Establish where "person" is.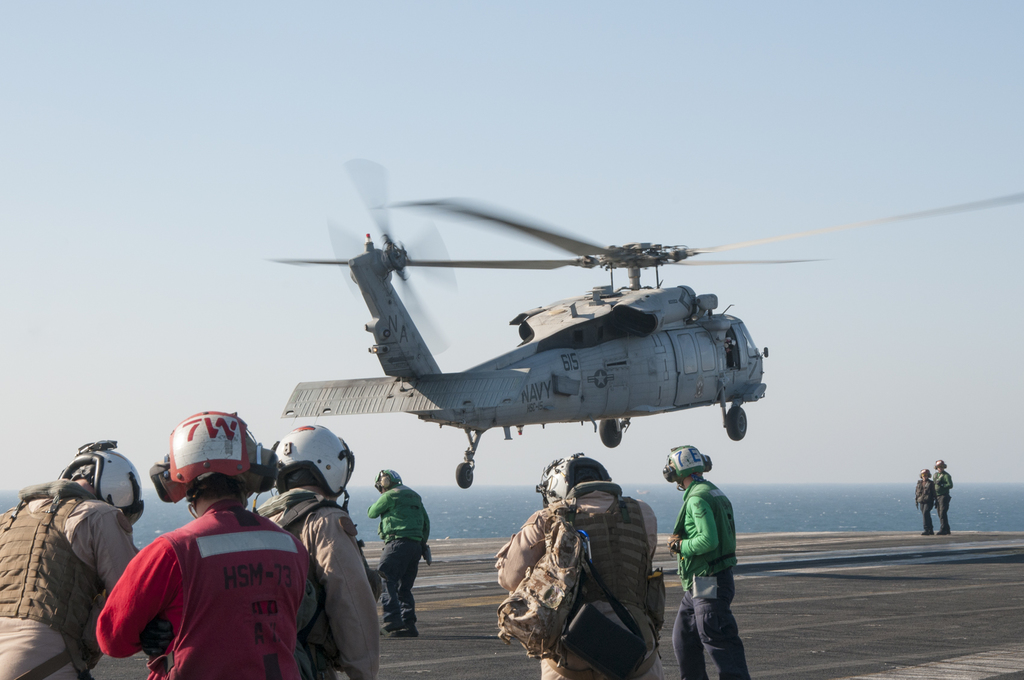
Established at bbox(676, 438, 752, 669).
